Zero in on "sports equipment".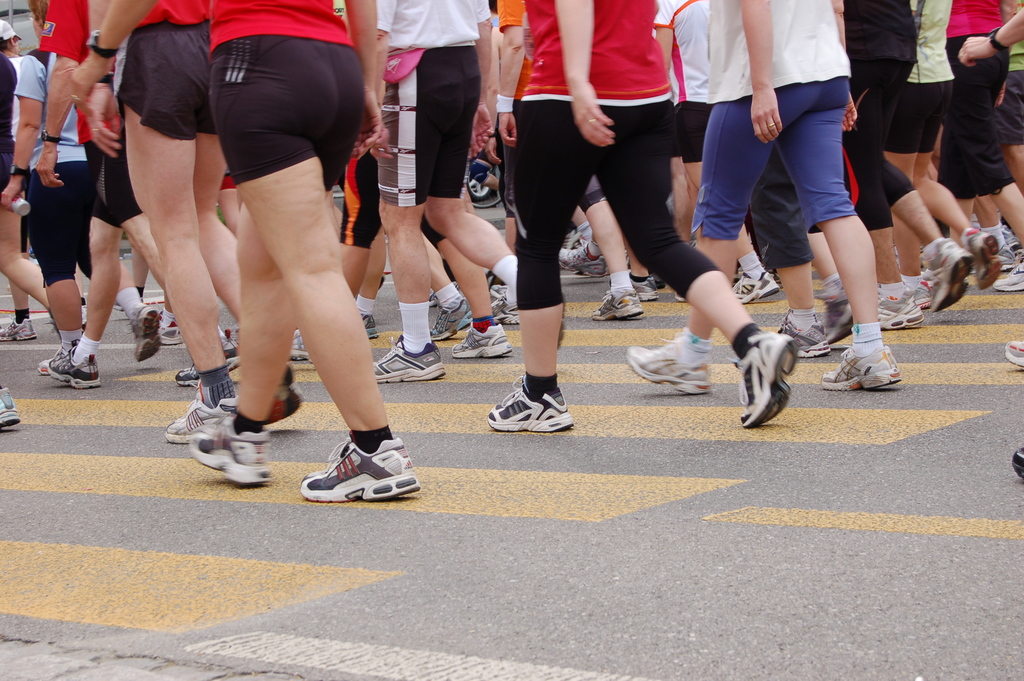
Zeroed in: select_region(367, 338, 444, 389).
